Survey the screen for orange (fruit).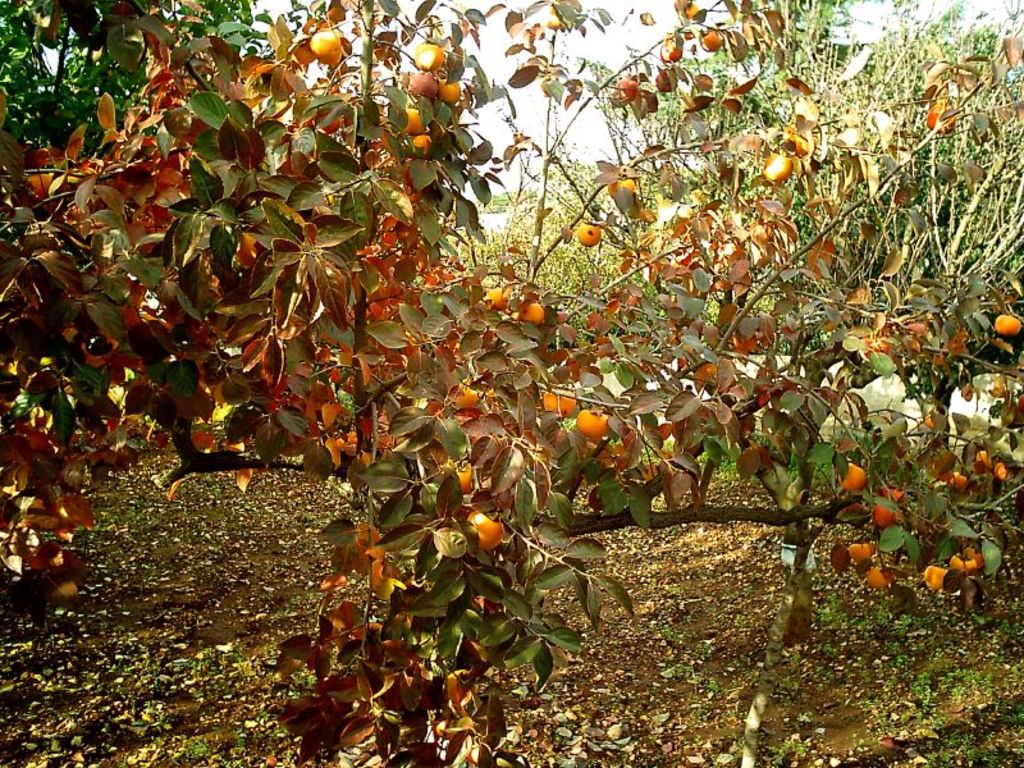
Survey found: box(454, 460, 477, 492).
